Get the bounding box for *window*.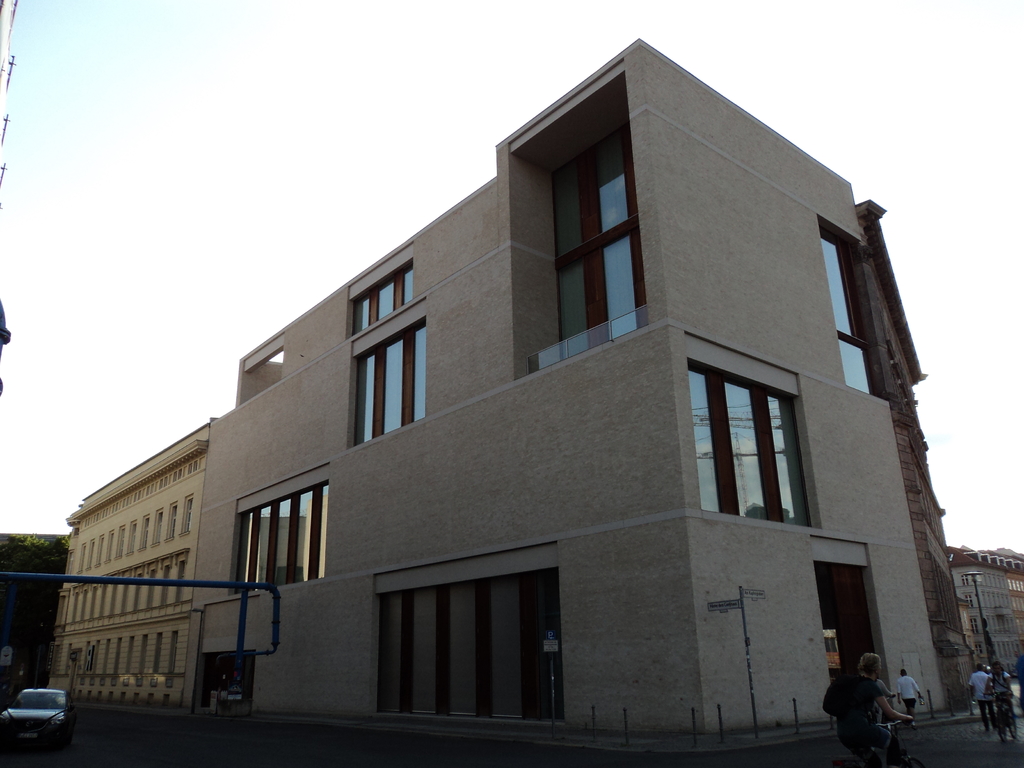
[379, 560, 564, 748].
